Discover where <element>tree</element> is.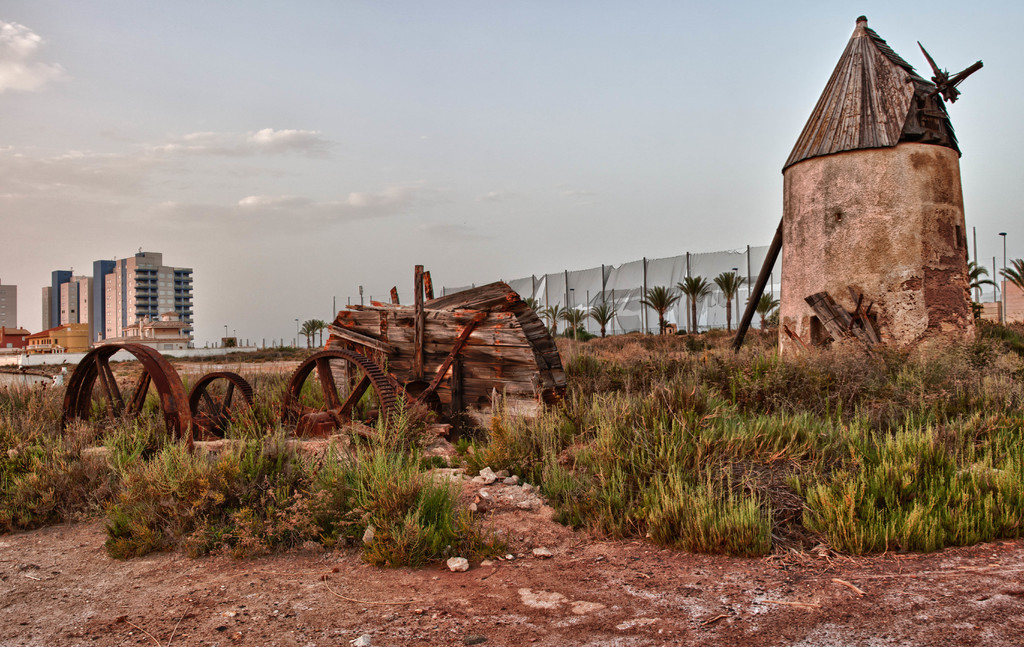
Discovered at 561,306,591,343.
